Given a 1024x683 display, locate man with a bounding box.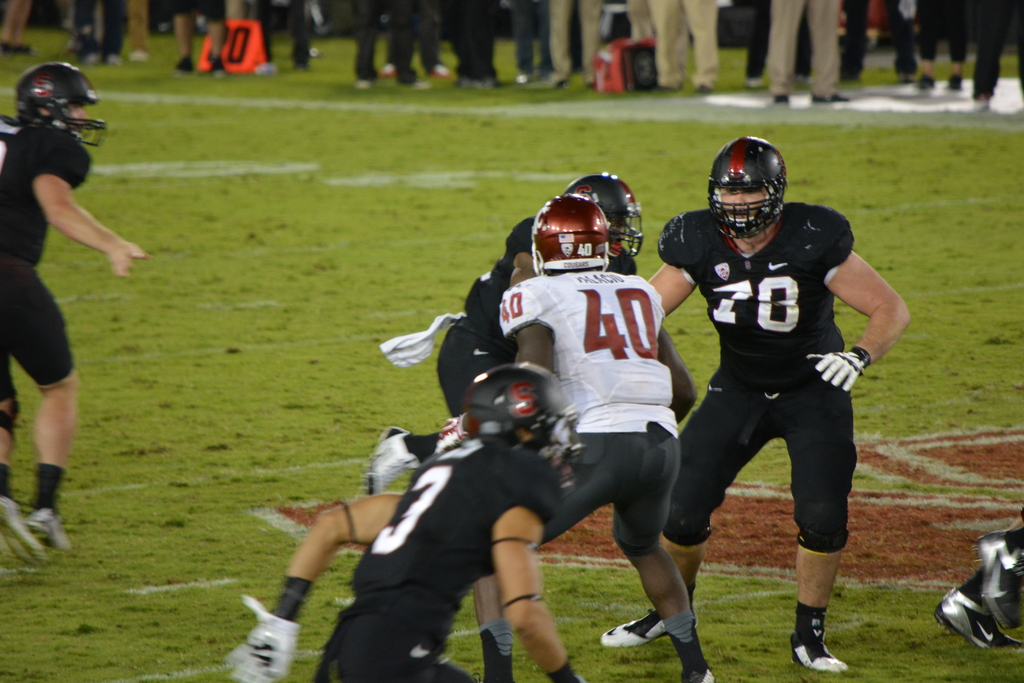
Located: <bbox>311, 359, 579, 682</bbox>.
